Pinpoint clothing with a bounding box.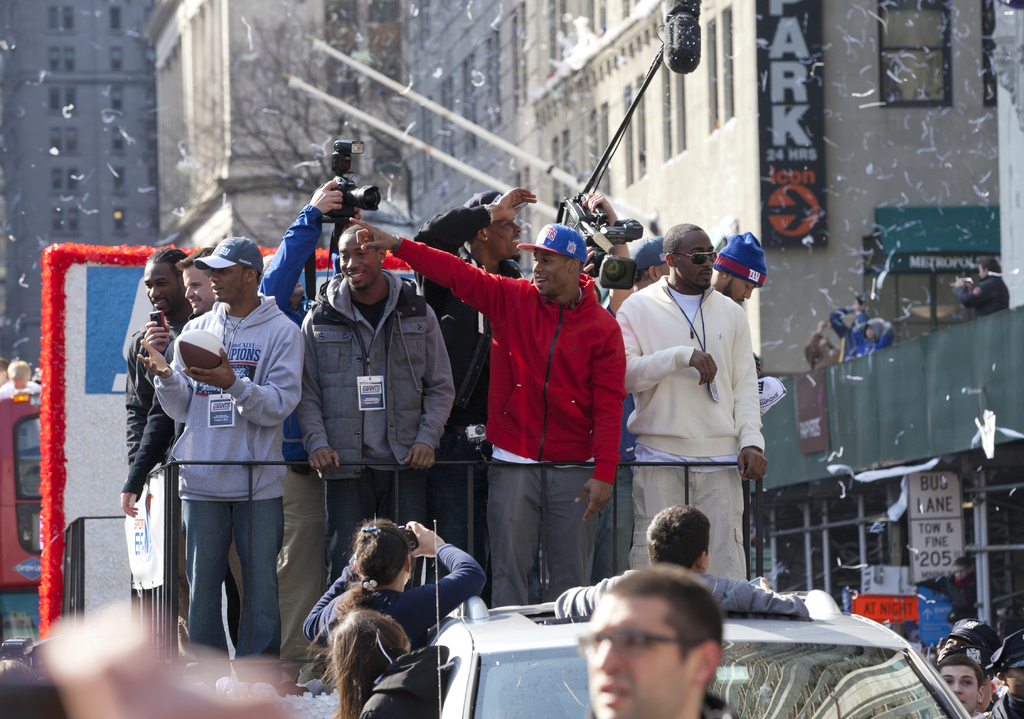
296 286 452 580.
